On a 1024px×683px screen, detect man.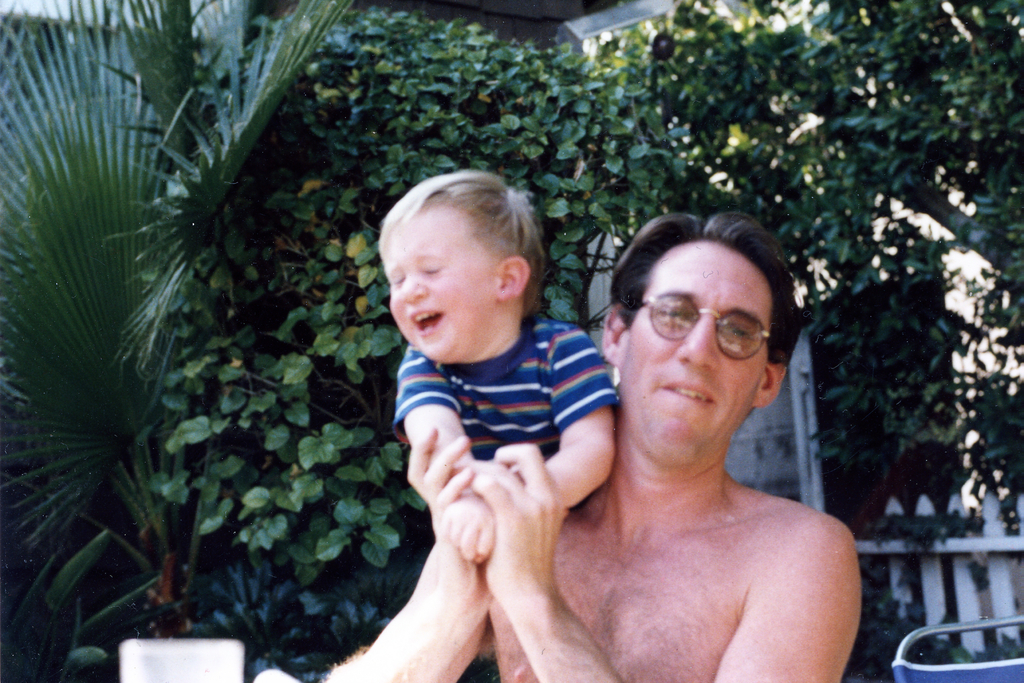
x1=427, y1=177, x2=883, y2=682.
